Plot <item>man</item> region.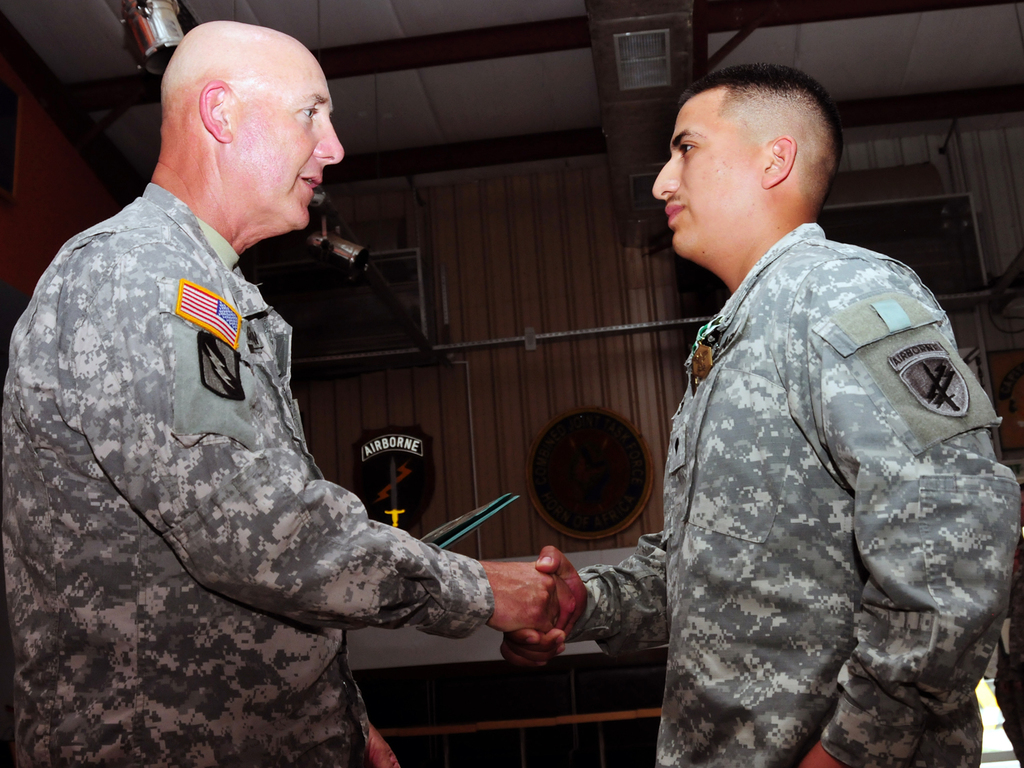
Plotted at bbox(498, 61, 1023, 767).
